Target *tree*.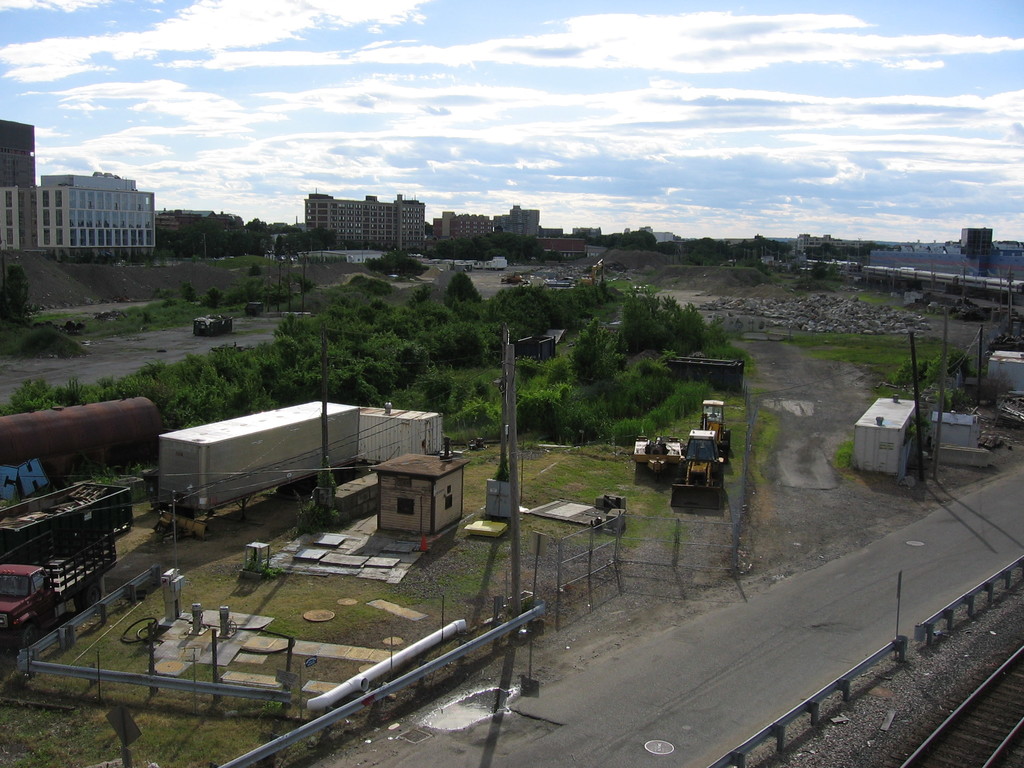
Target region: [left=370, top=246, right=431, bottom=285].
